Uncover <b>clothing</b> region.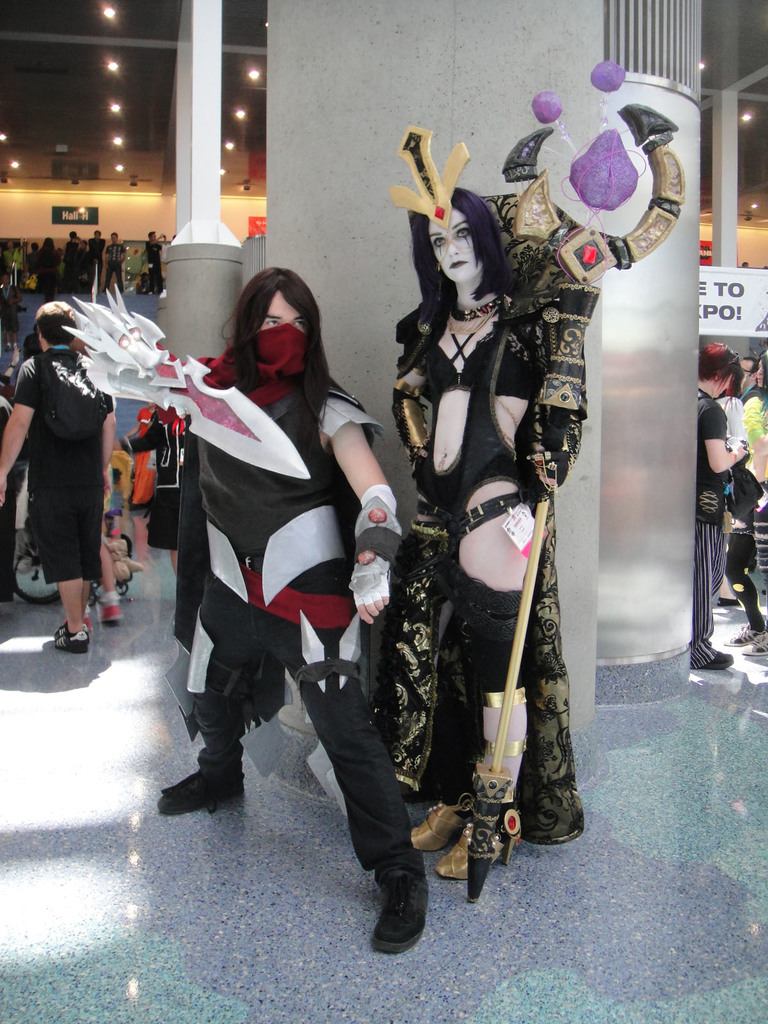
Uncovered: [x1=411, y1=302, x2=528, y2=834].
